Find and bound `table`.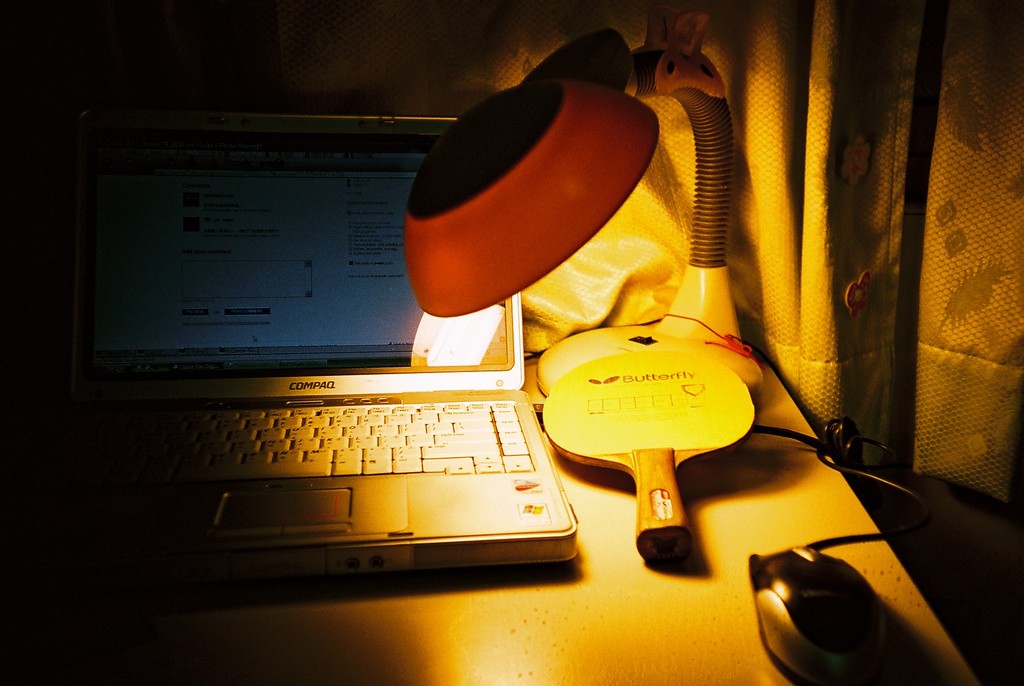
Bound: crop(0, 331, 977, 685).
